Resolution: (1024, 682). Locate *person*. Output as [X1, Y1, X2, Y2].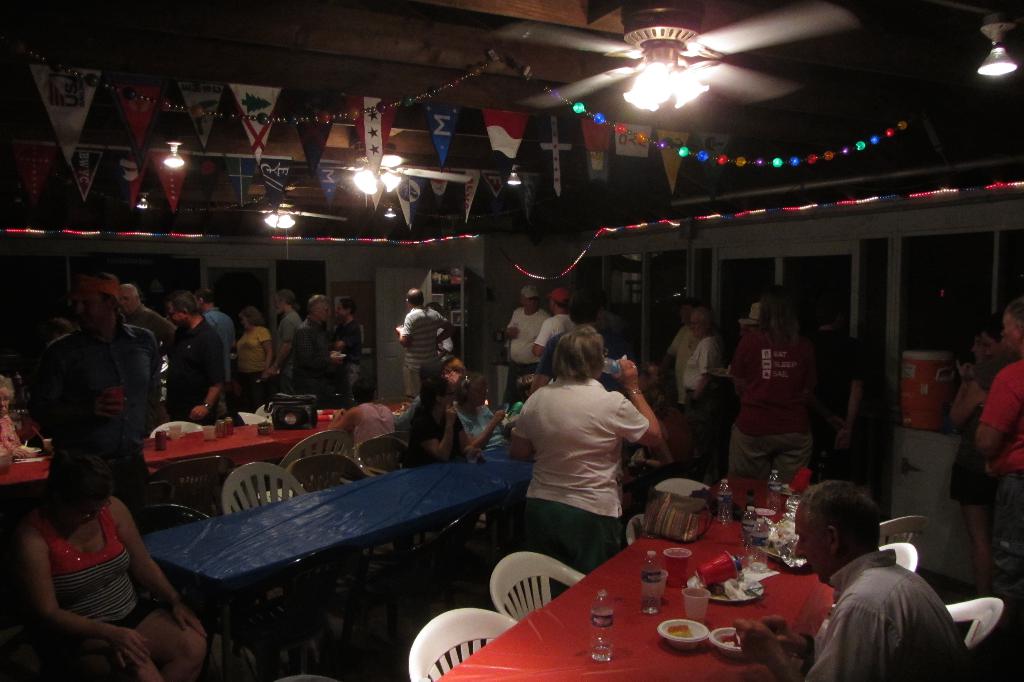
[739, 478, 993, 681].
